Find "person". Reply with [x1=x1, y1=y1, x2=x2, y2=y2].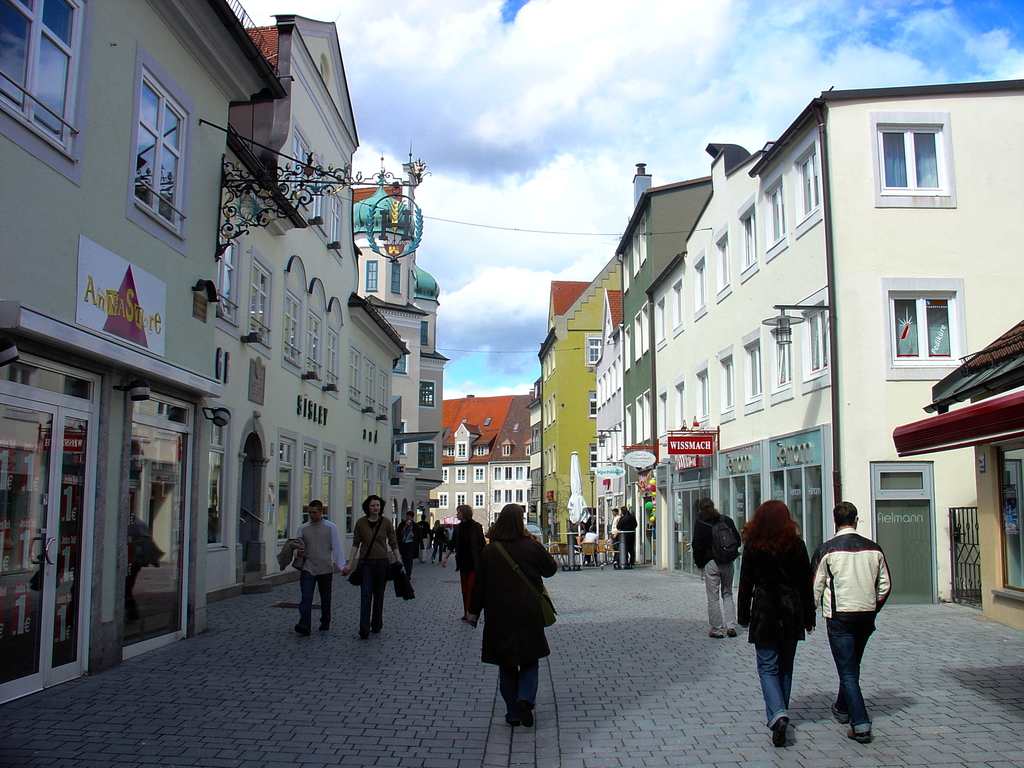
[x1=693, y1=500, x2=738, y2=637].
